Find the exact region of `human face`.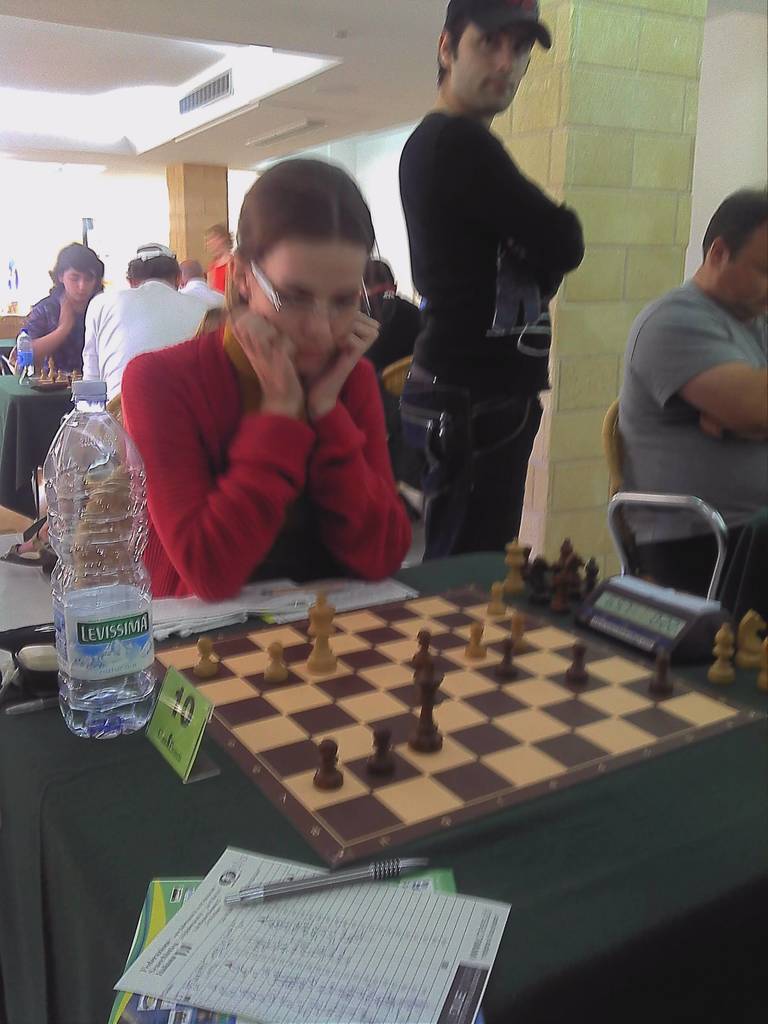
Exact region: (left=61, top=266, right=100, bottom=302).
